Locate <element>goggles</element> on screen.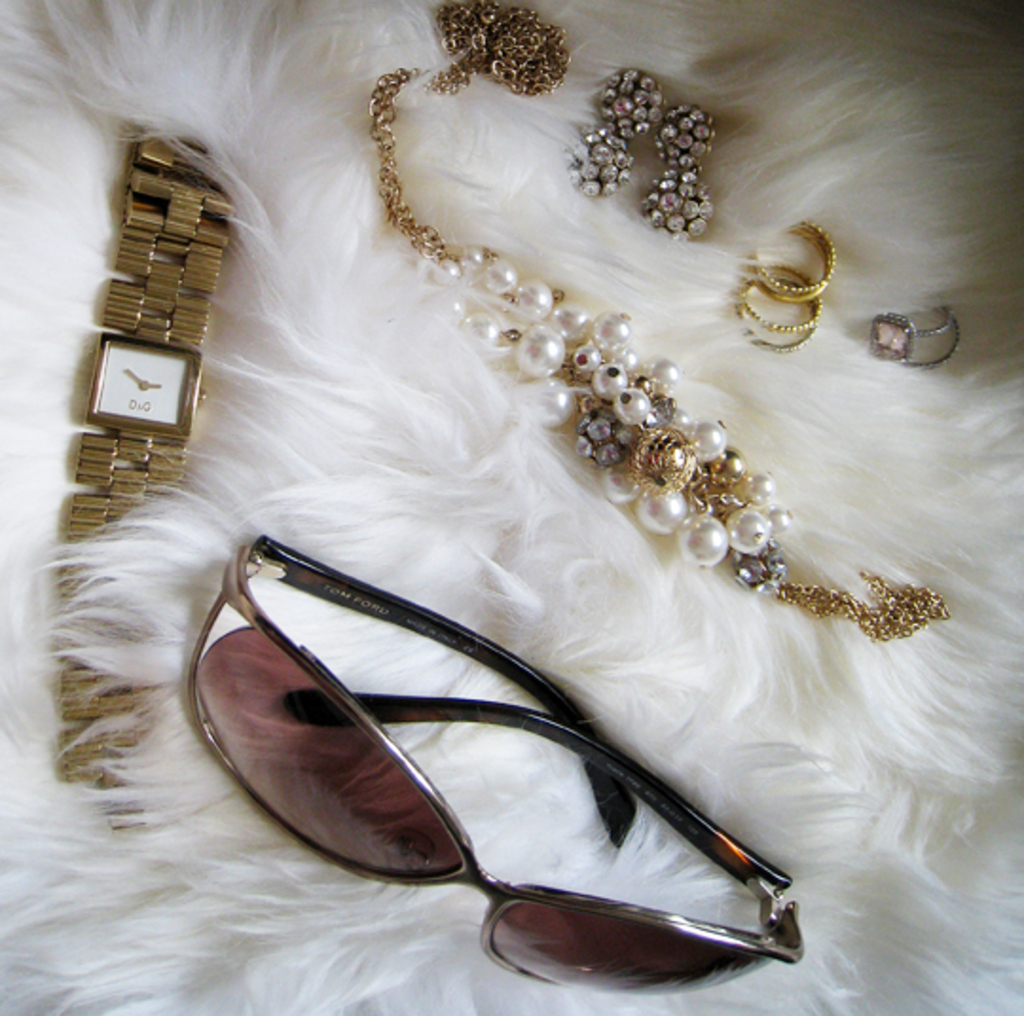
On screen at <region>199, 485, 800, 957</region>.
